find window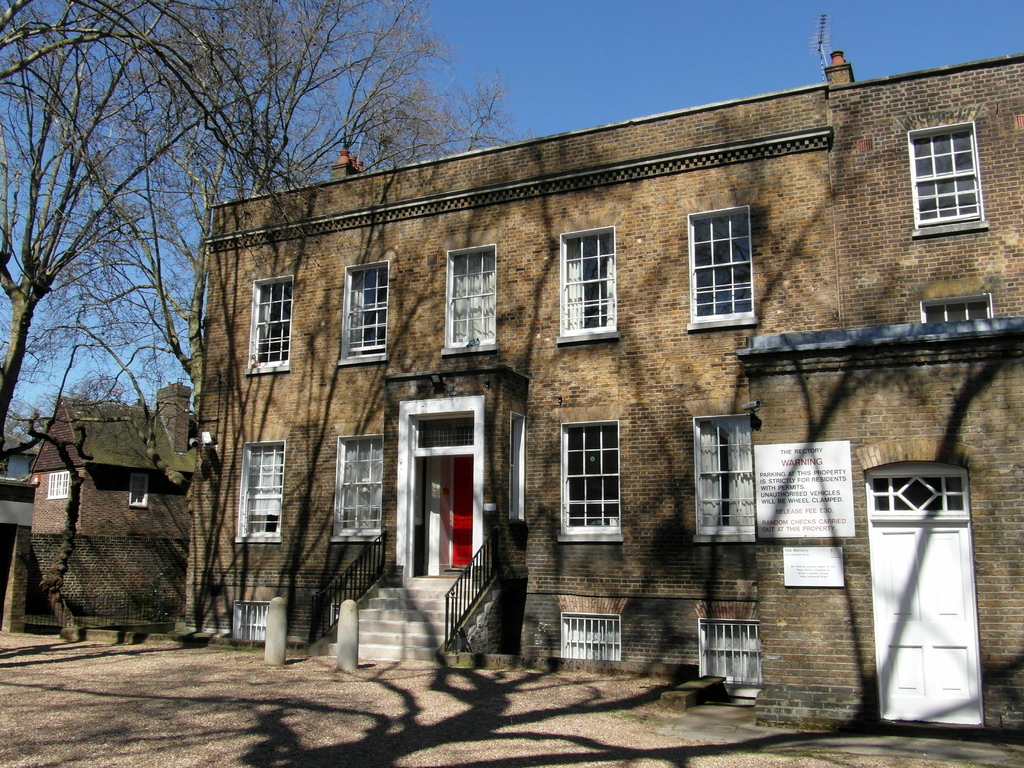
x1=234 y1=444 x2=283 y2=541
